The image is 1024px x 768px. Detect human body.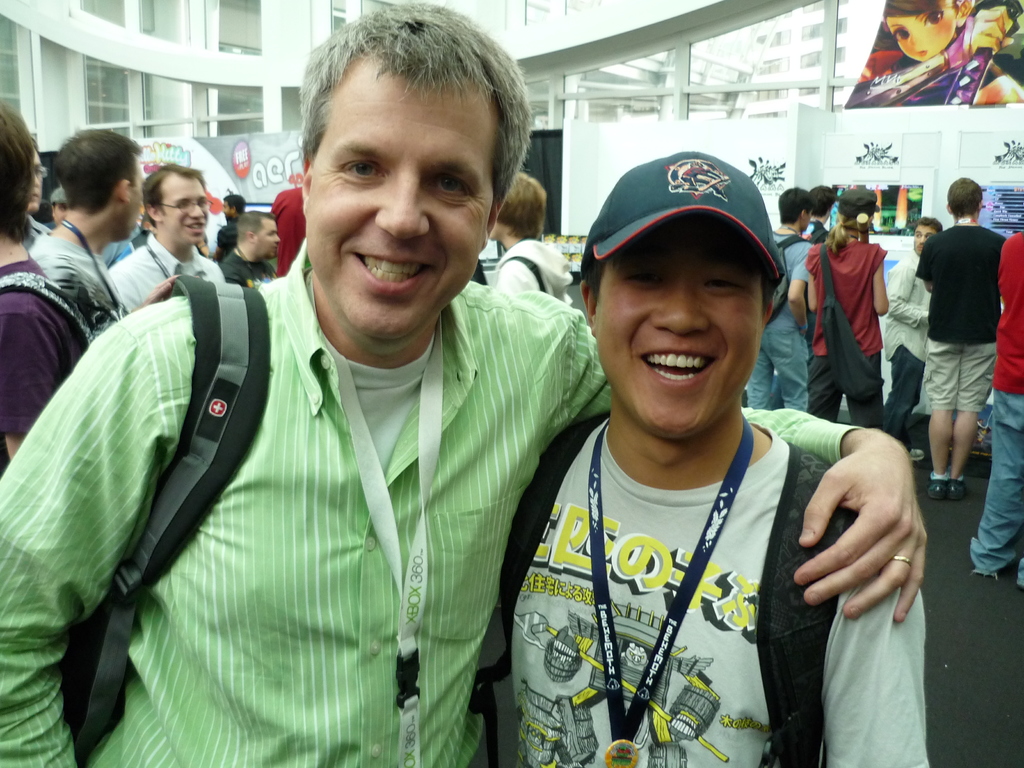
Detection: <bbox>915, 223, 1016, 506</bbox>.
